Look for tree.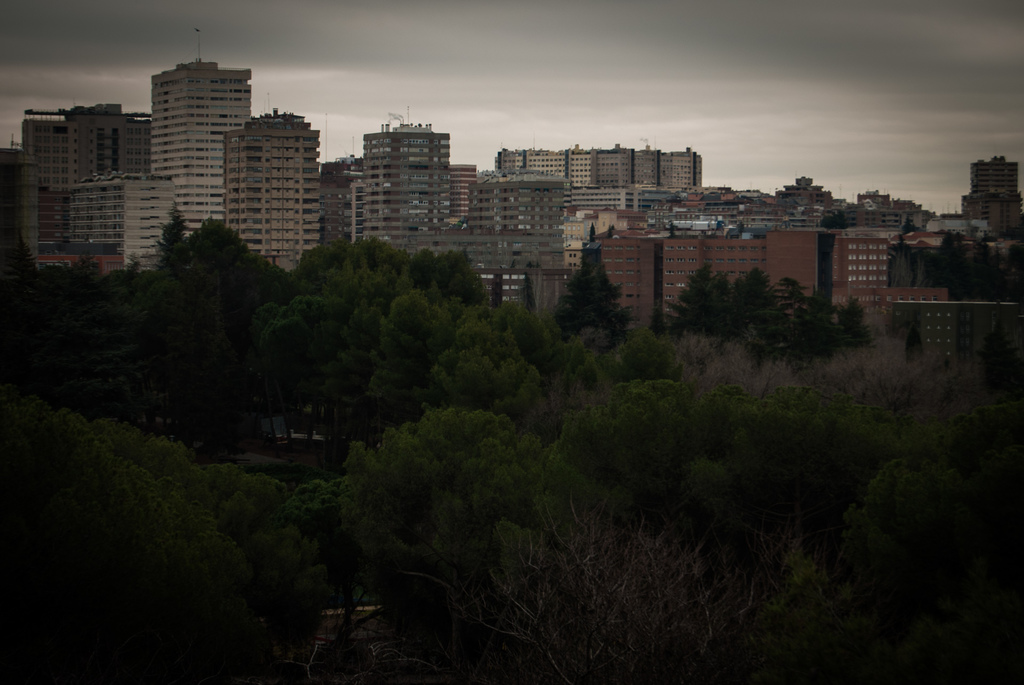
Found: l=826, t=299, r=876, b=355.
